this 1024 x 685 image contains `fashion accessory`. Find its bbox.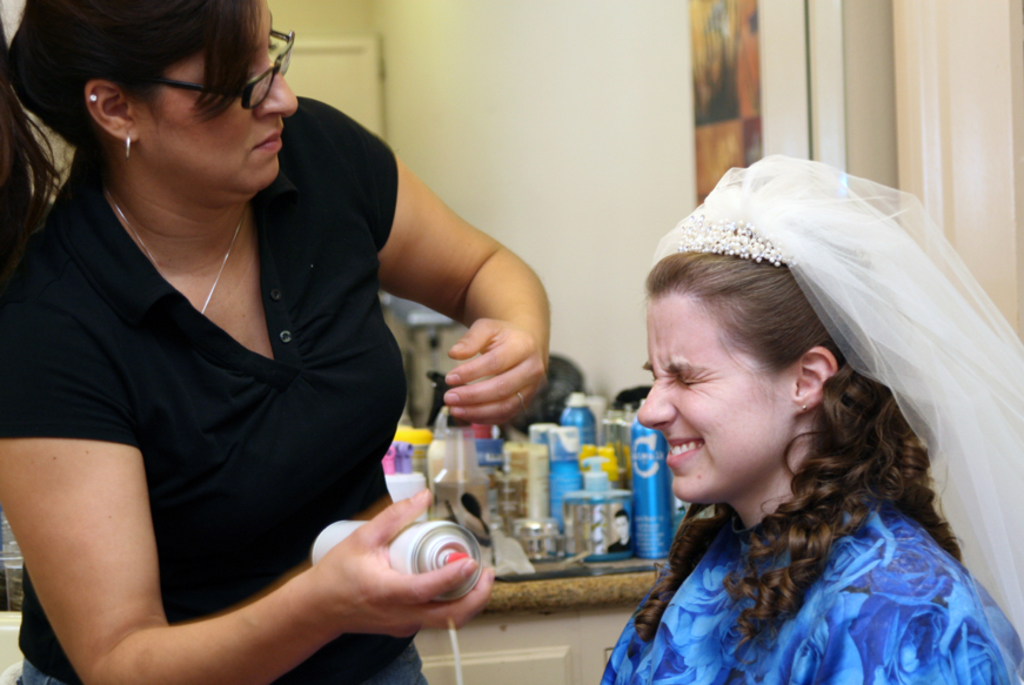
86,88,100,100.
